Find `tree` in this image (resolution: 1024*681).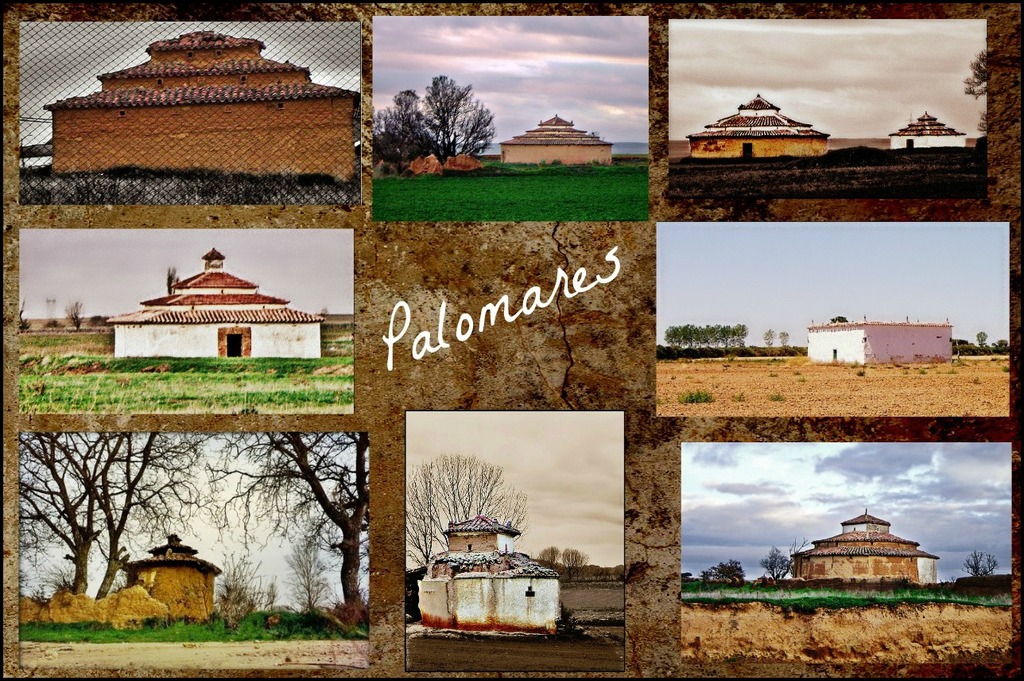
(762,329,774,346).
